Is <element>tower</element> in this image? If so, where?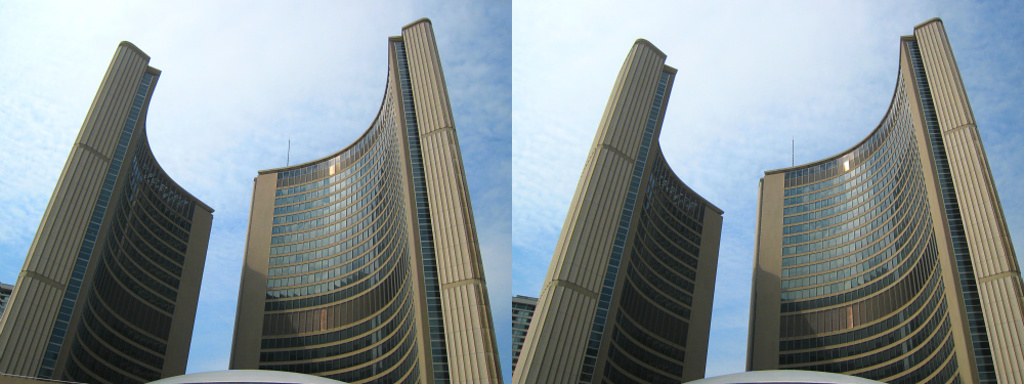
Yes, at (left=507, top=38, right=729, bottom=383).
